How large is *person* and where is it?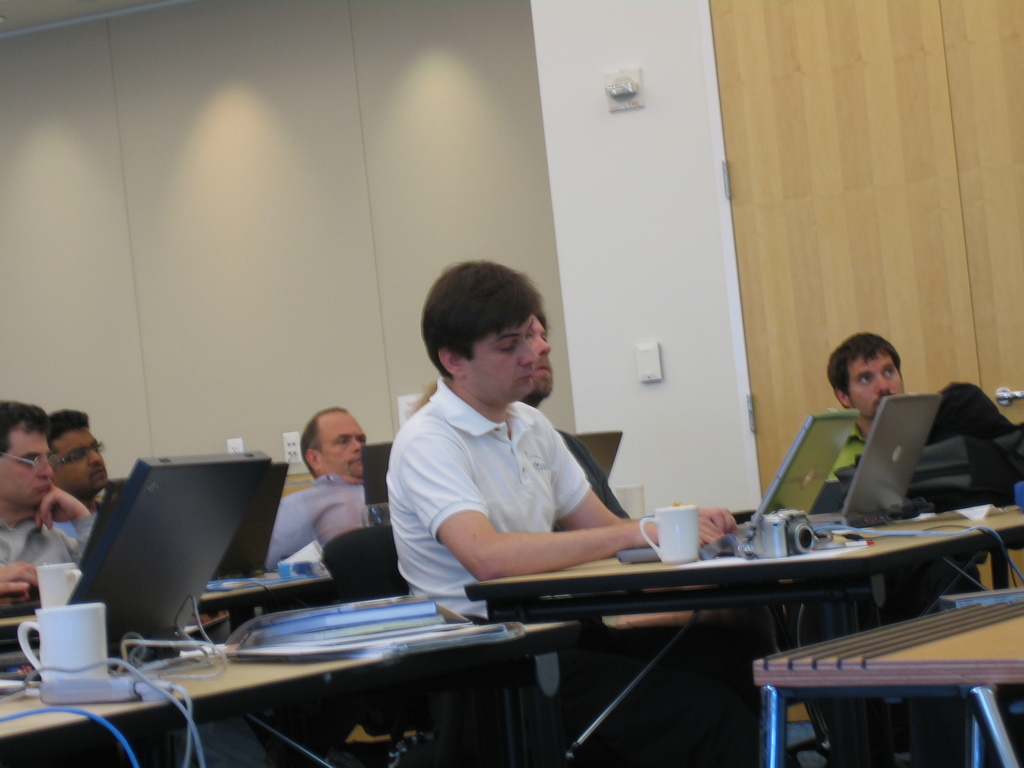
Bounding box: x1=364 y1=254 x2=723 y2=625.
